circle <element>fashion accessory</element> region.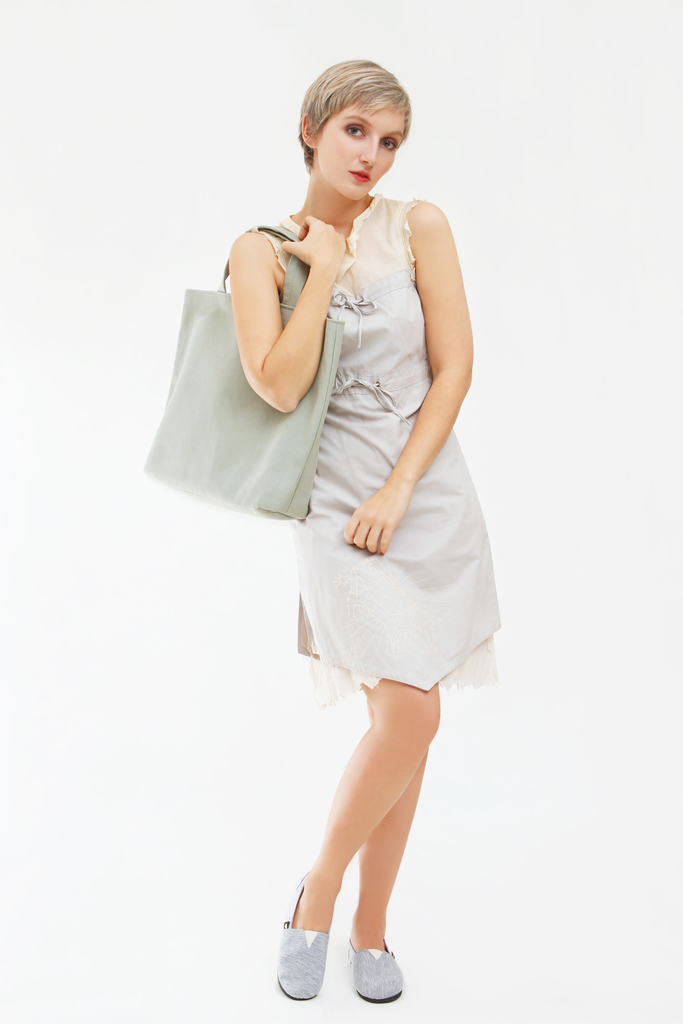
Region: <box>133,223,341,524</box>.
